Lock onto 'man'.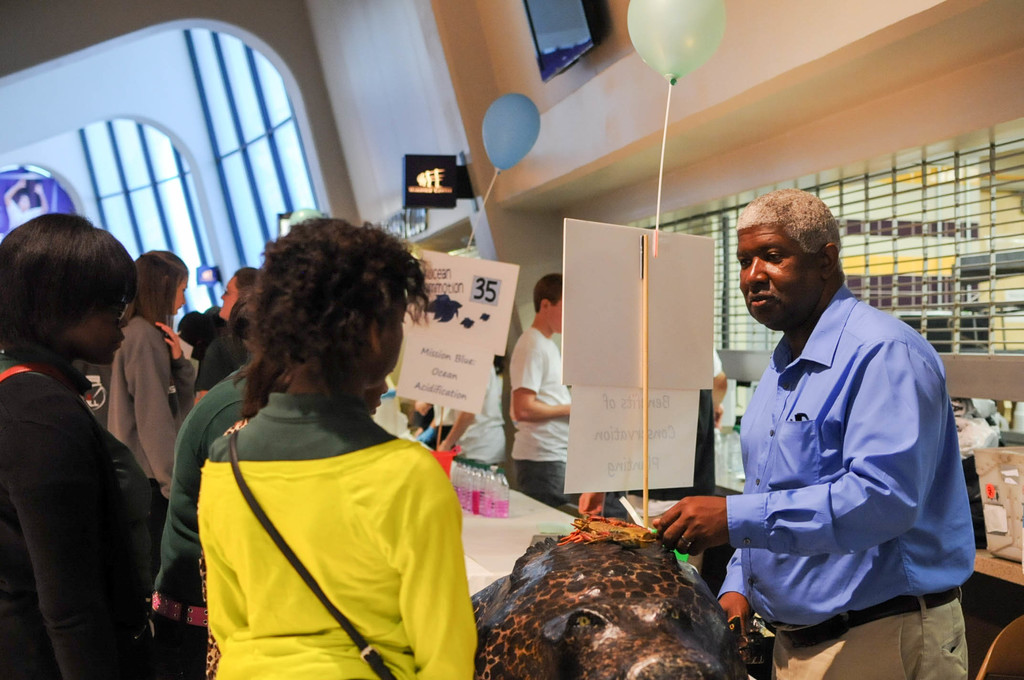
Locked: bbox=[501, 268, 570, 508].
